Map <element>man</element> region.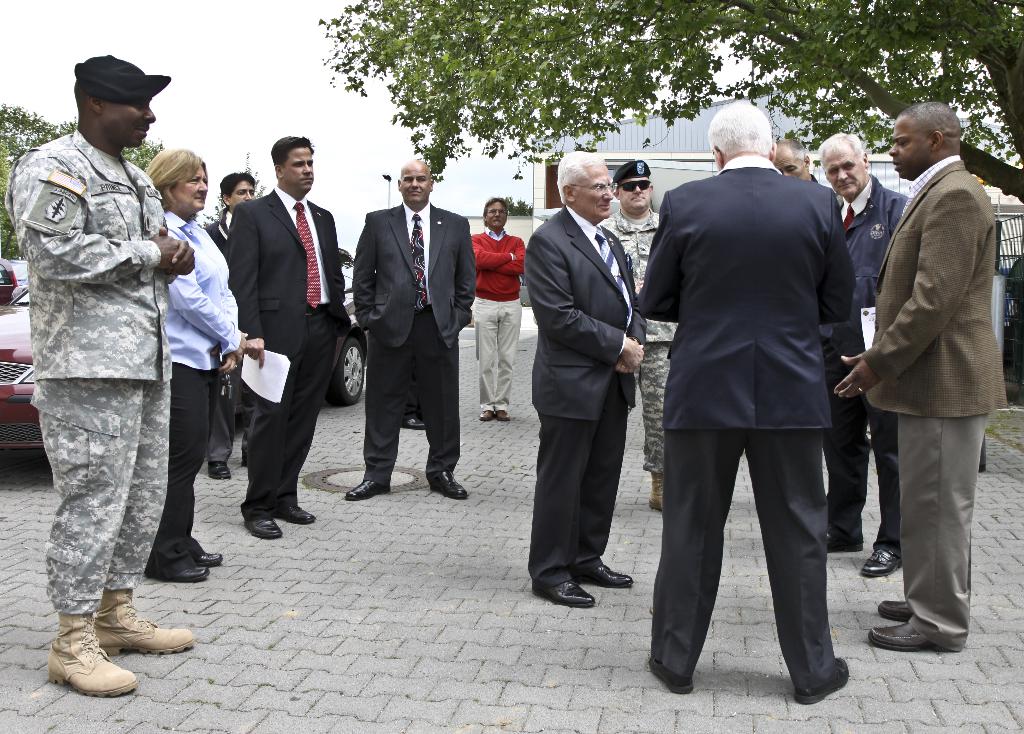
Mapped to left=824, top=131, right=918, bottom=577.
